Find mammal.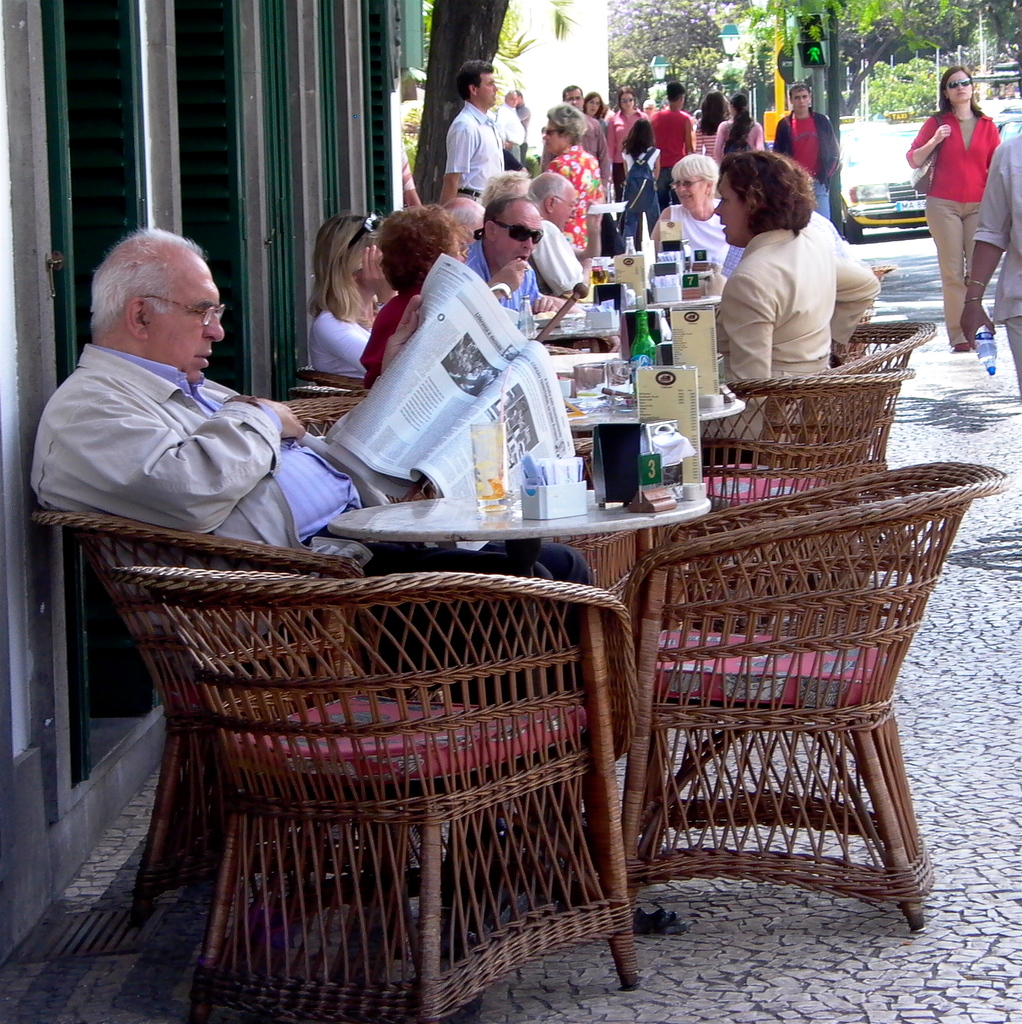
BBox(605, 90, 643, 221).
